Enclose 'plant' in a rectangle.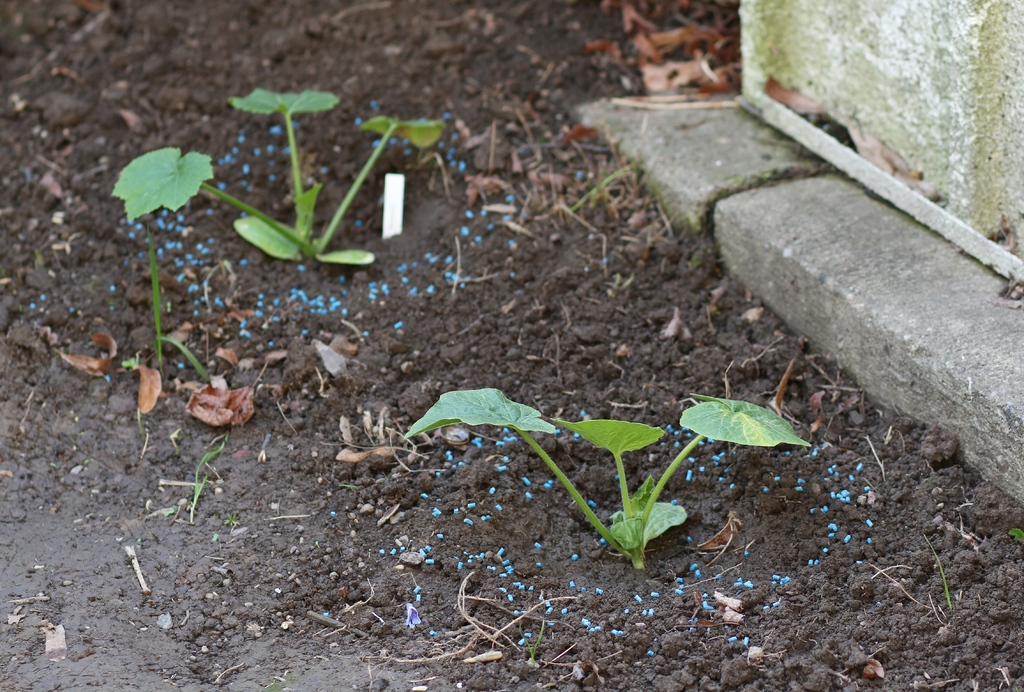
x1=104, y1=79, x2=461, y2=284.
